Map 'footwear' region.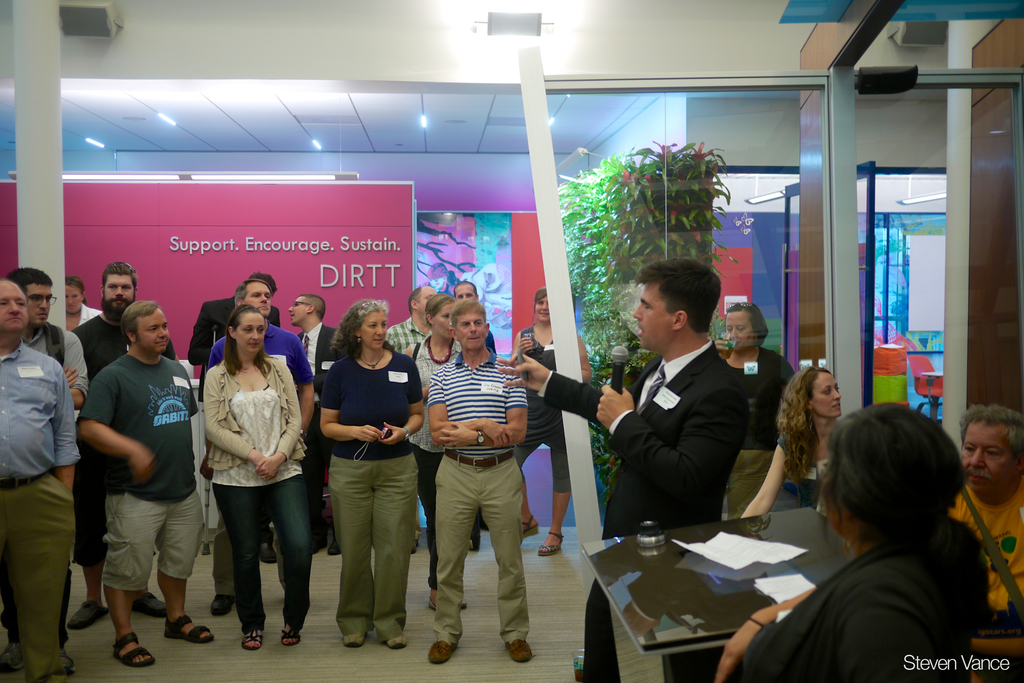
Mapped to [left=211, top=593, right=232, bottom=616].
